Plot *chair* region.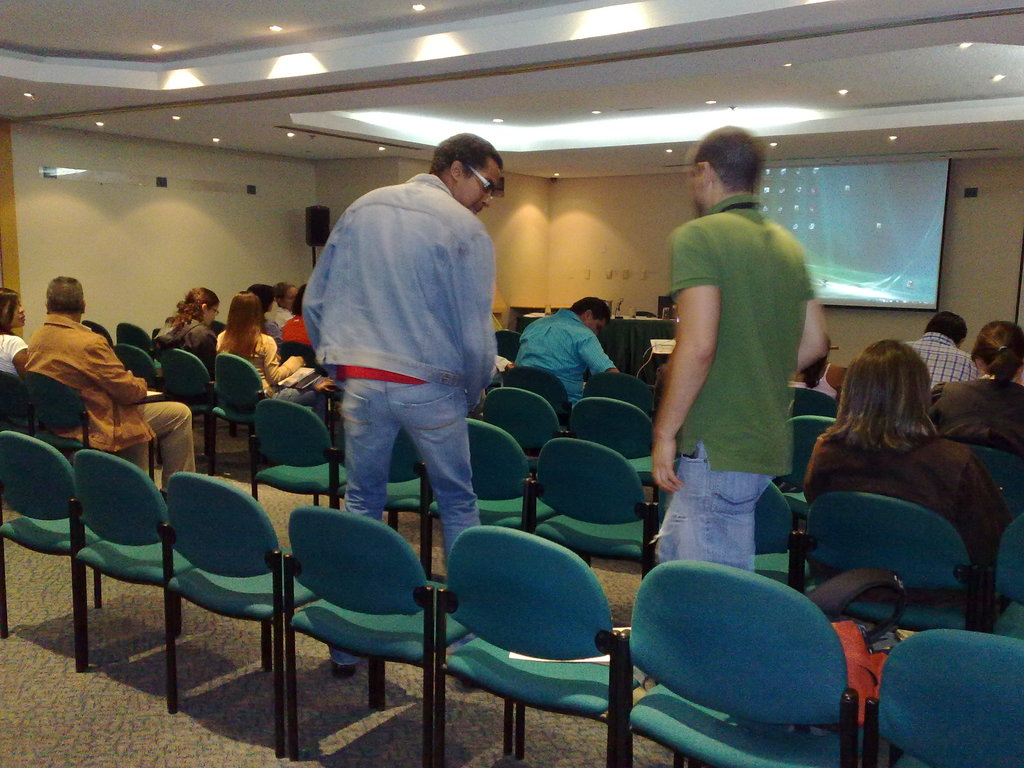
Plotted at {"left": 492, "top": 365, "right": 564, "bottom": 426}.
